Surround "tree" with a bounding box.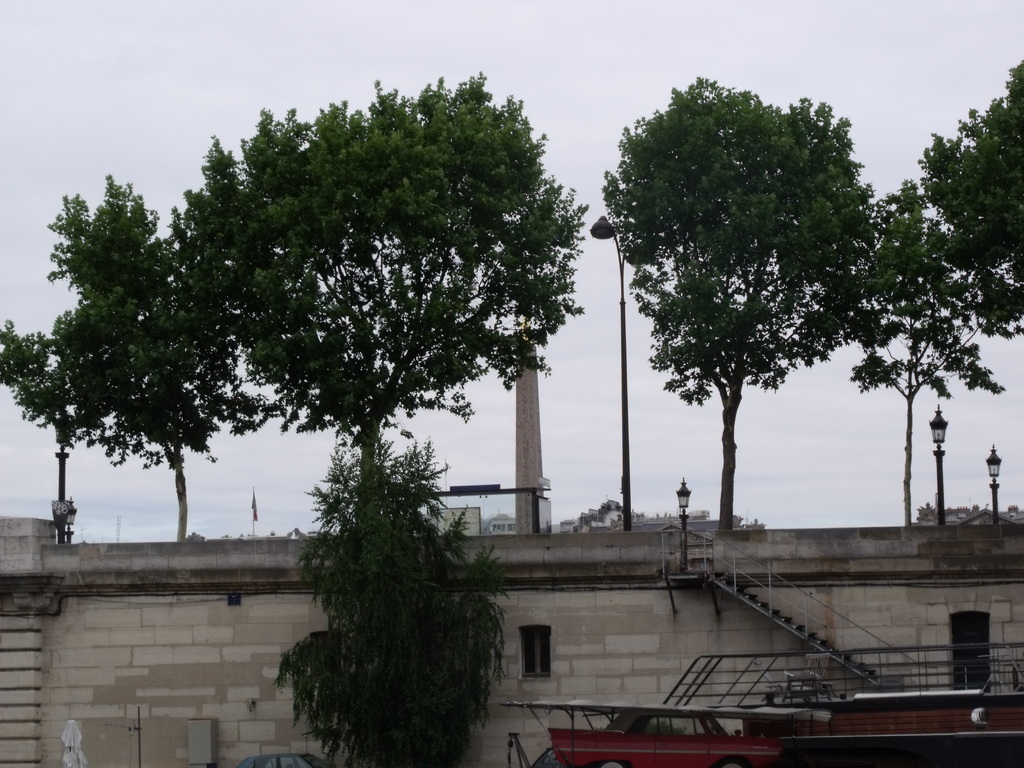
<bbox>593, 82, 902, 540</bbox>.
